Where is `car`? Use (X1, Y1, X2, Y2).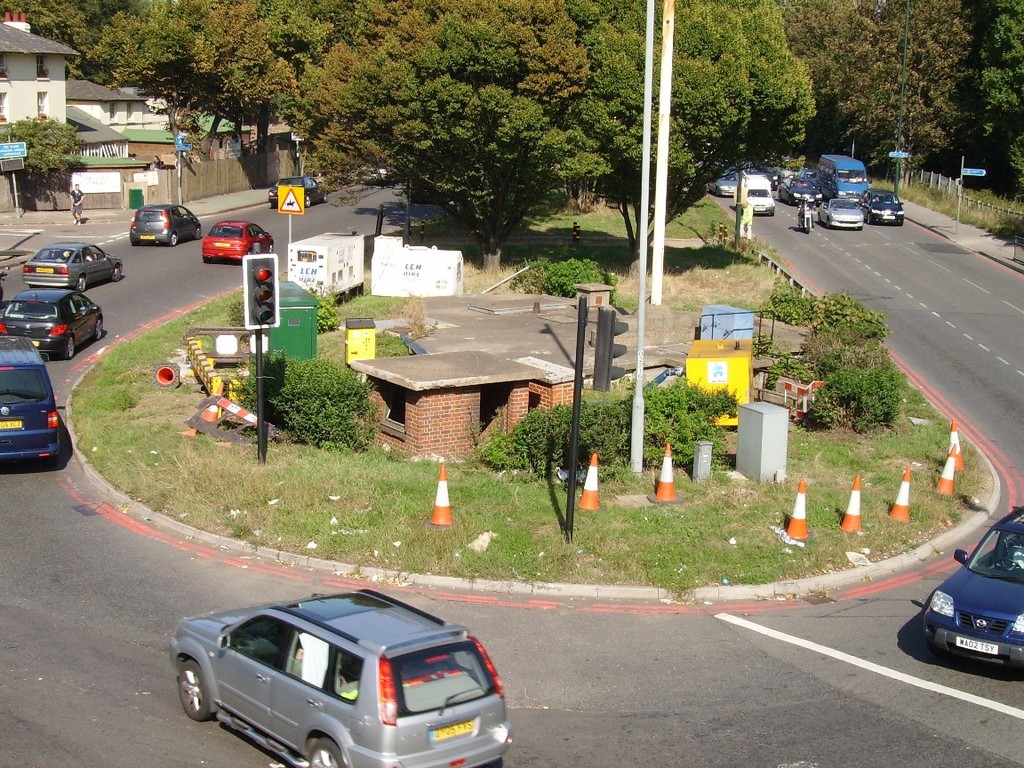
(779, 172, 824, 204).
